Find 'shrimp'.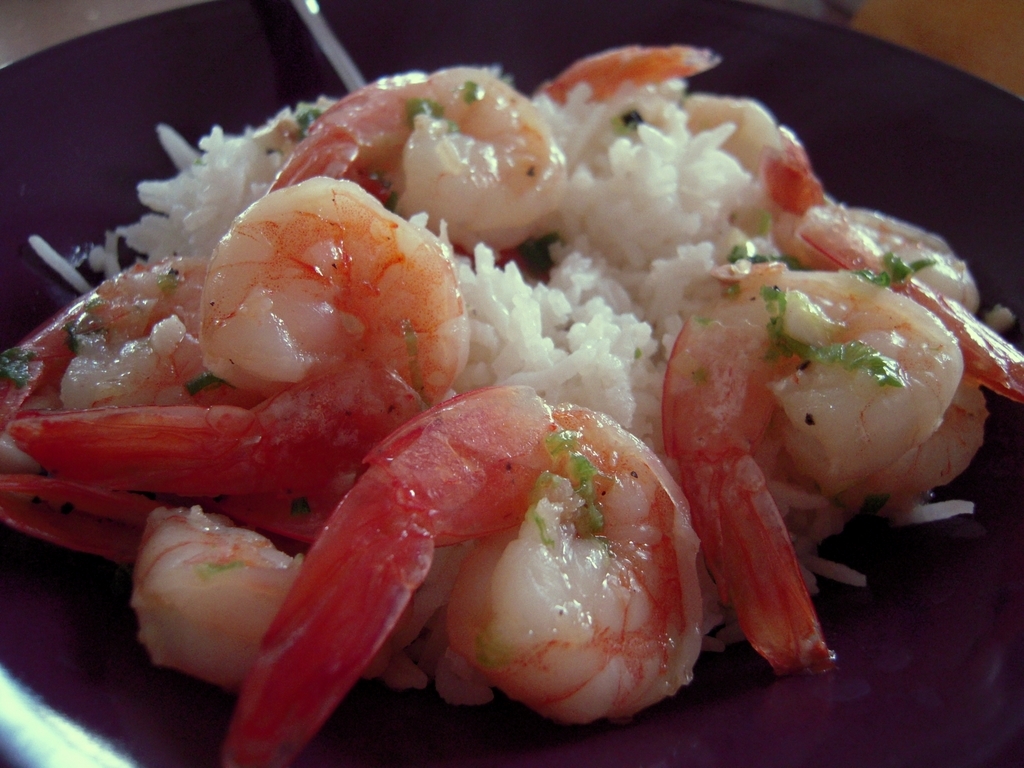
bbox(11, 170, 466, 492).
